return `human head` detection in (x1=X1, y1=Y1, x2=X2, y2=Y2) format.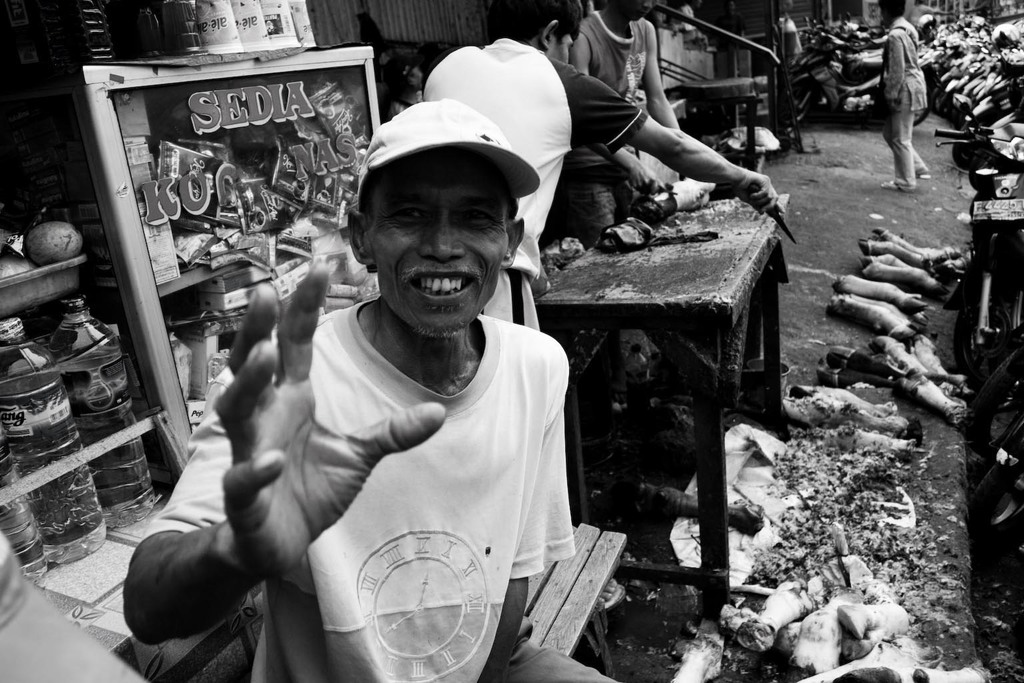
(x1=489, y1=0, x2=587, y2=60).
